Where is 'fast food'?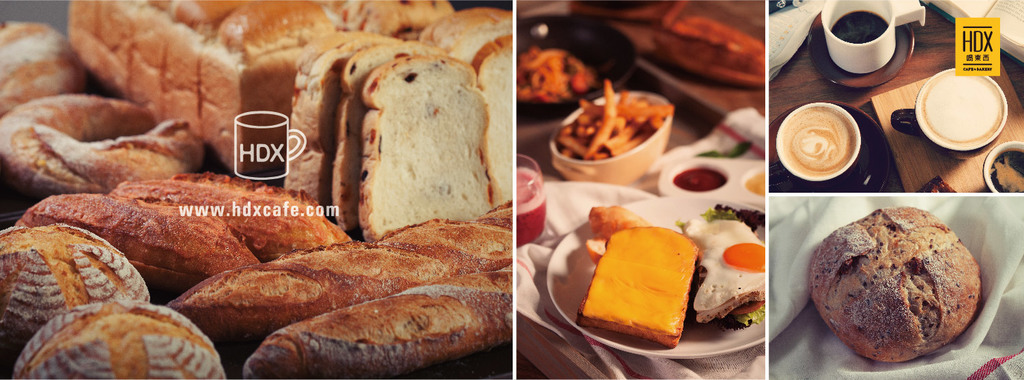
584:203:762:351.
